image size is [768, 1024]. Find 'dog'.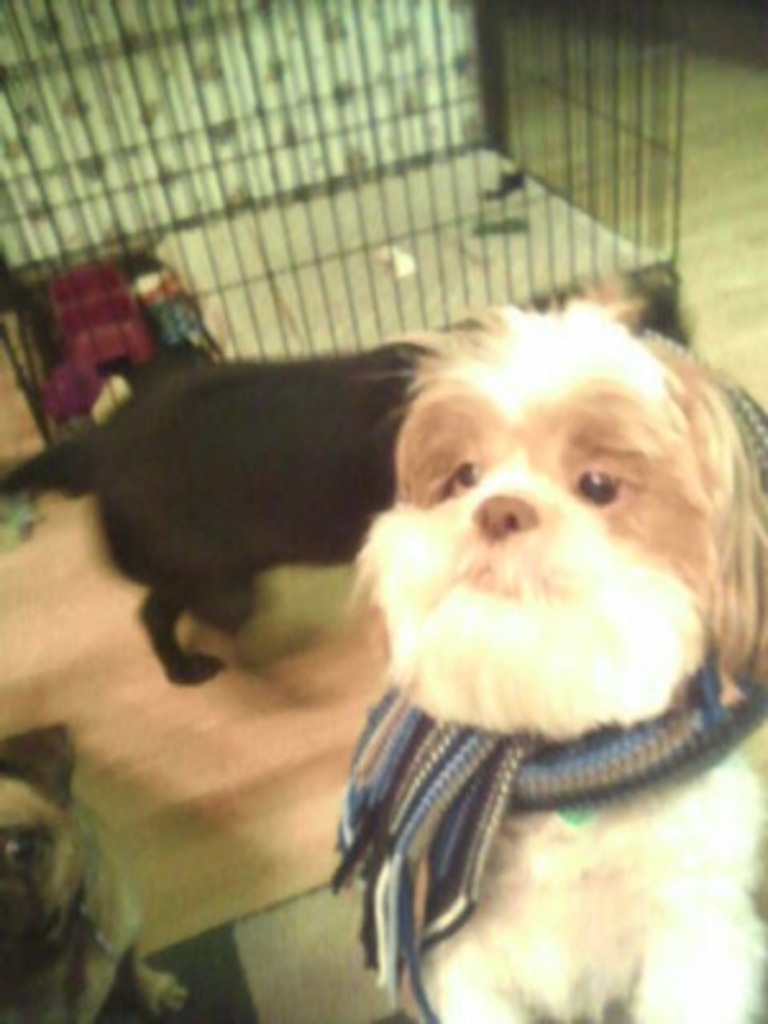
<box>0,712,187,1021</box>.
